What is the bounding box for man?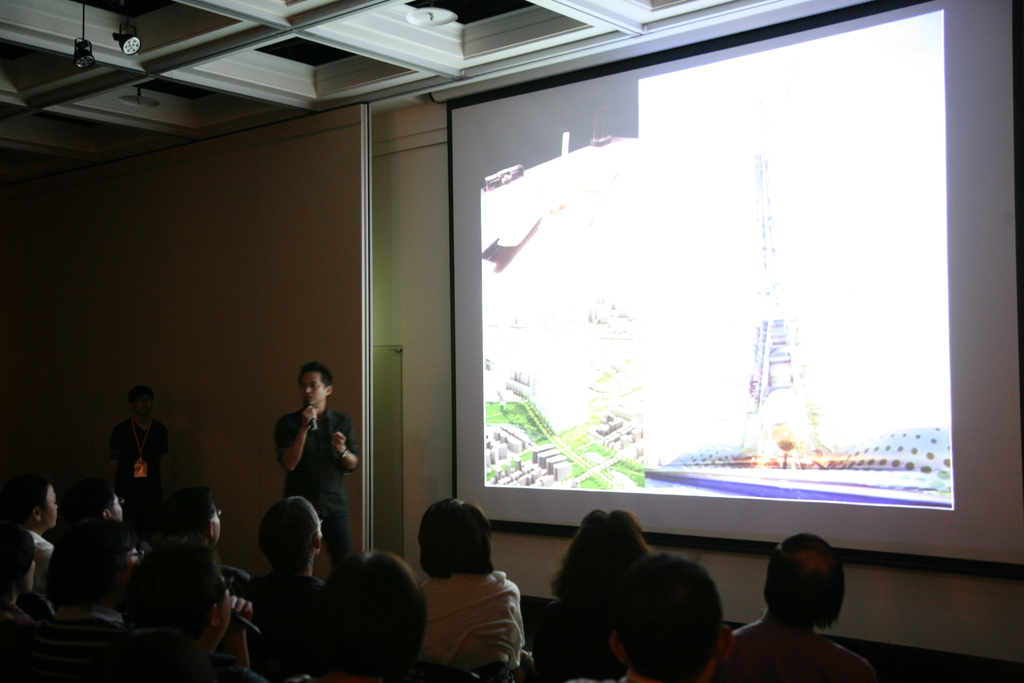
Rect(1, 472, 57, 596).
